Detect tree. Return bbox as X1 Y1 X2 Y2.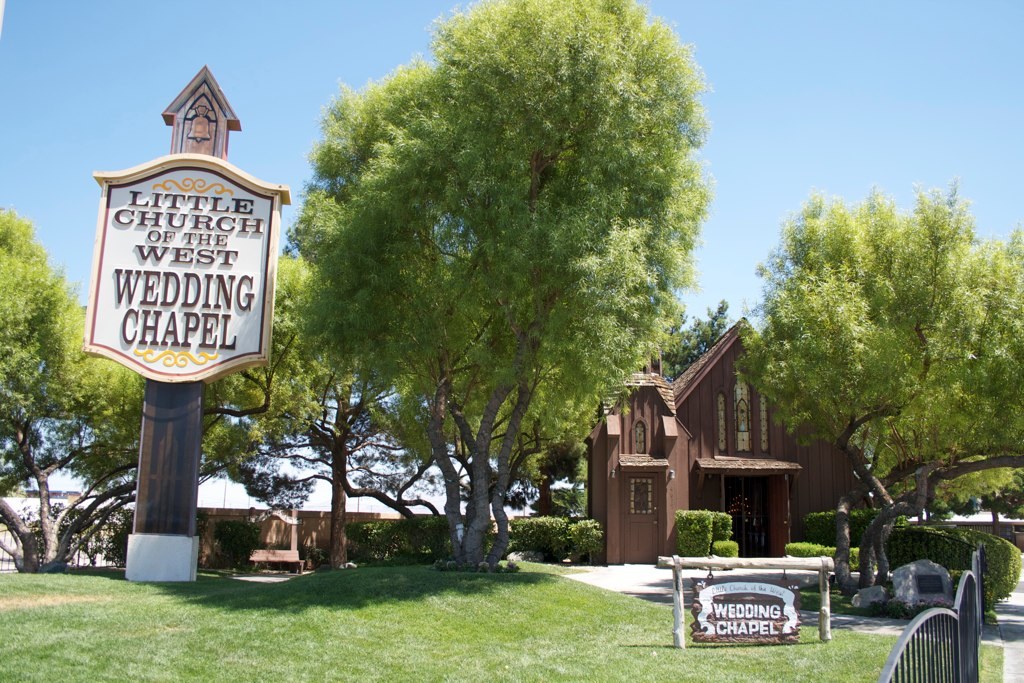
645 295 721 395.
